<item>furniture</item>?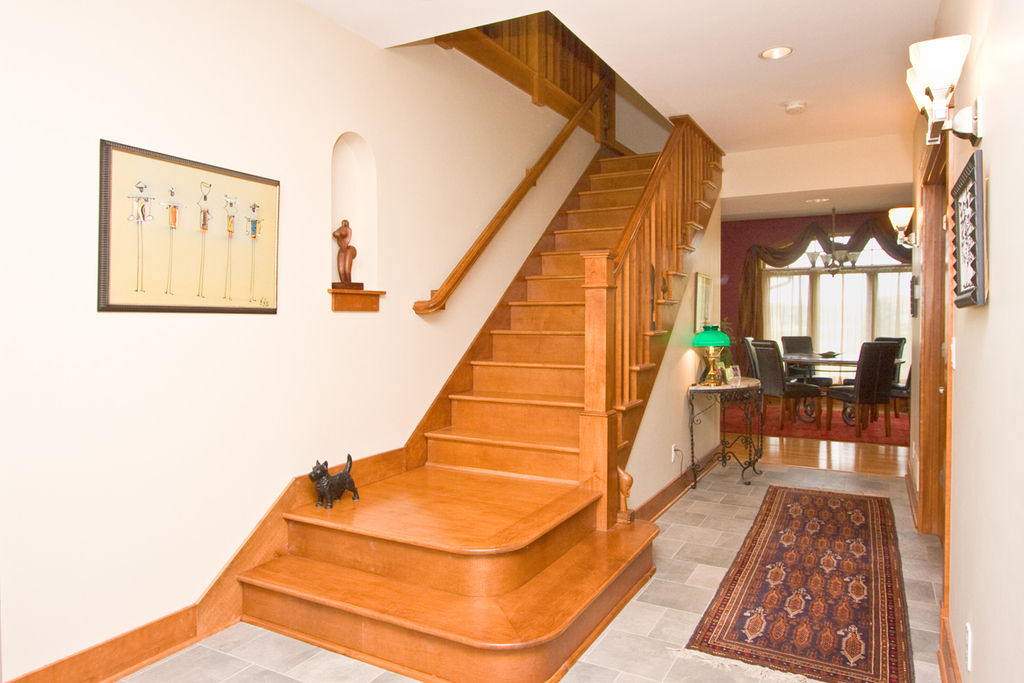
(825, 338, 905, 438)
